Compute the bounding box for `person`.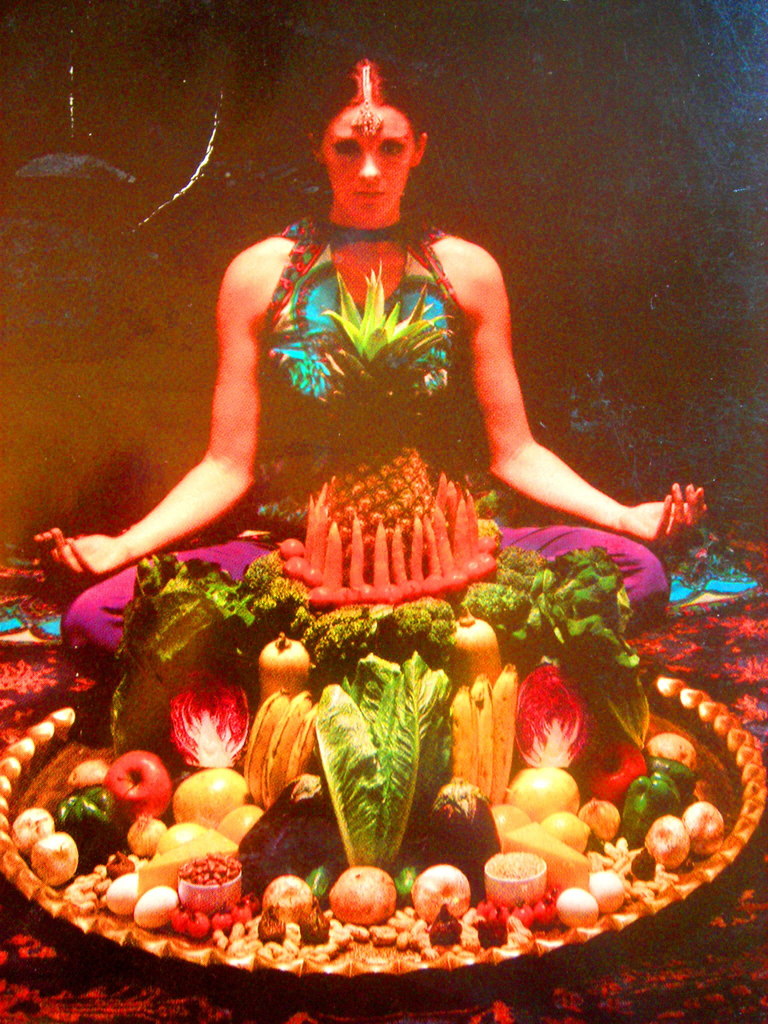
bbox=[27, 47, 735, 648].
